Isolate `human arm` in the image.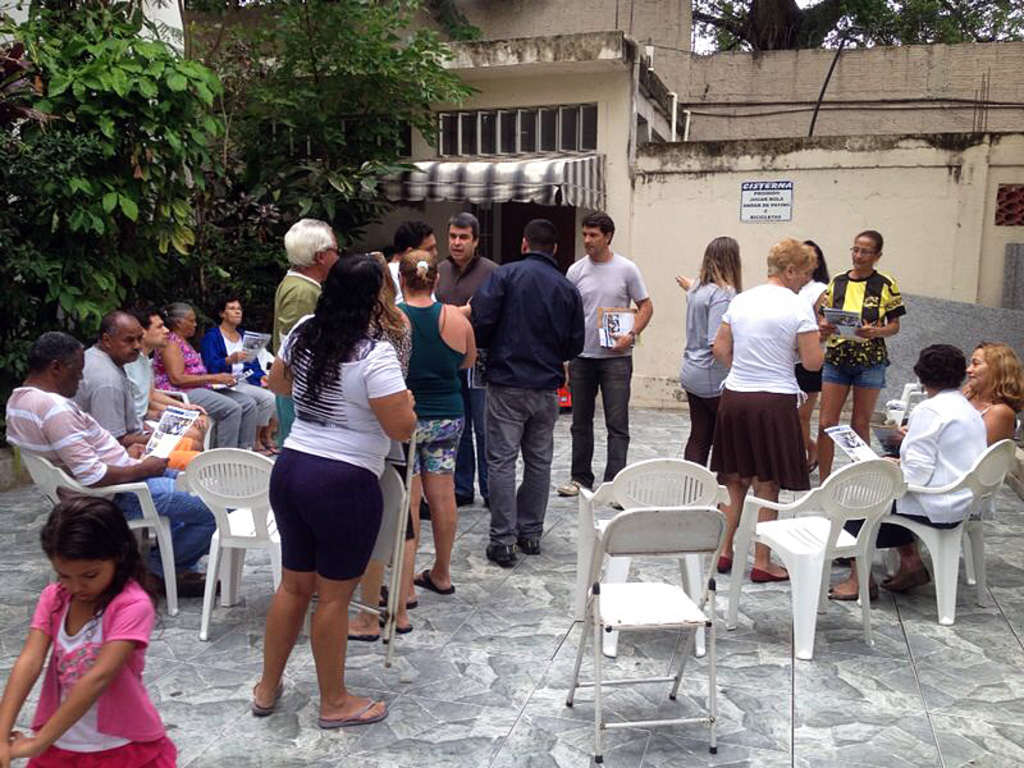
Isolated region: <region>0, 584, 58, 767</region>.
